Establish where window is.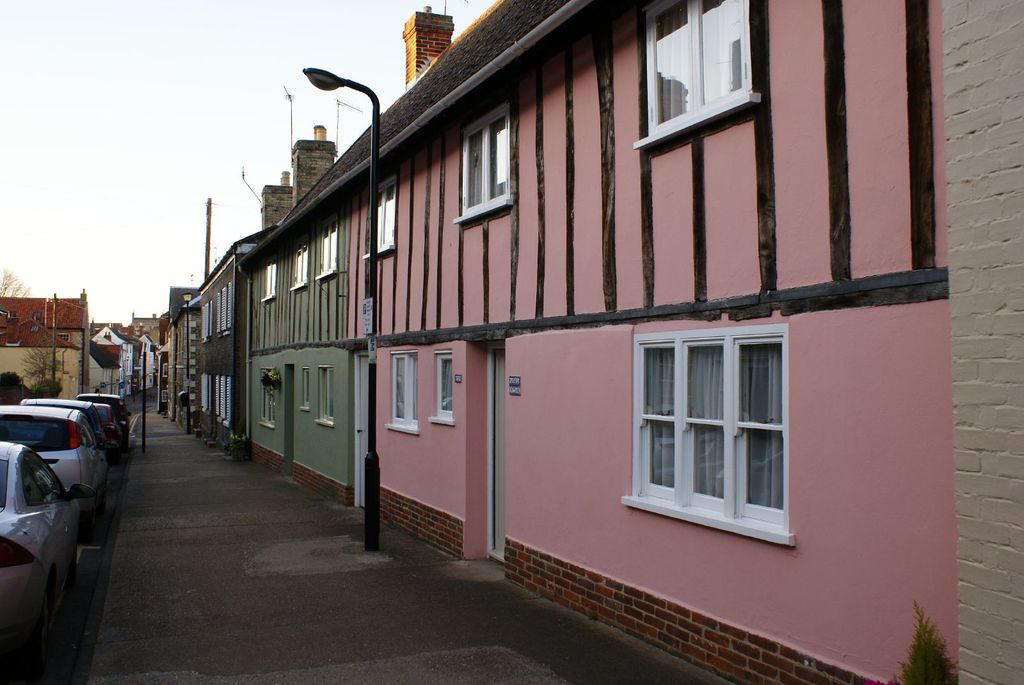
Established at Rect(289, 240, 307, 297).
